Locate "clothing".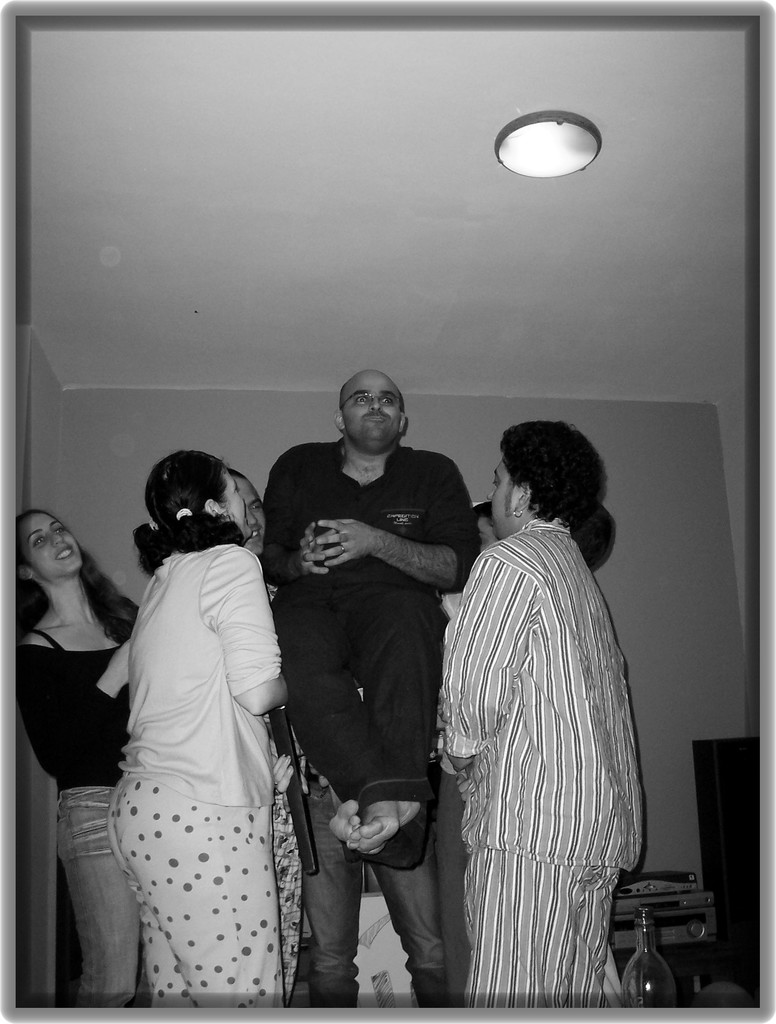
Bounding box: BBox(111, 543, 284, 1009).
